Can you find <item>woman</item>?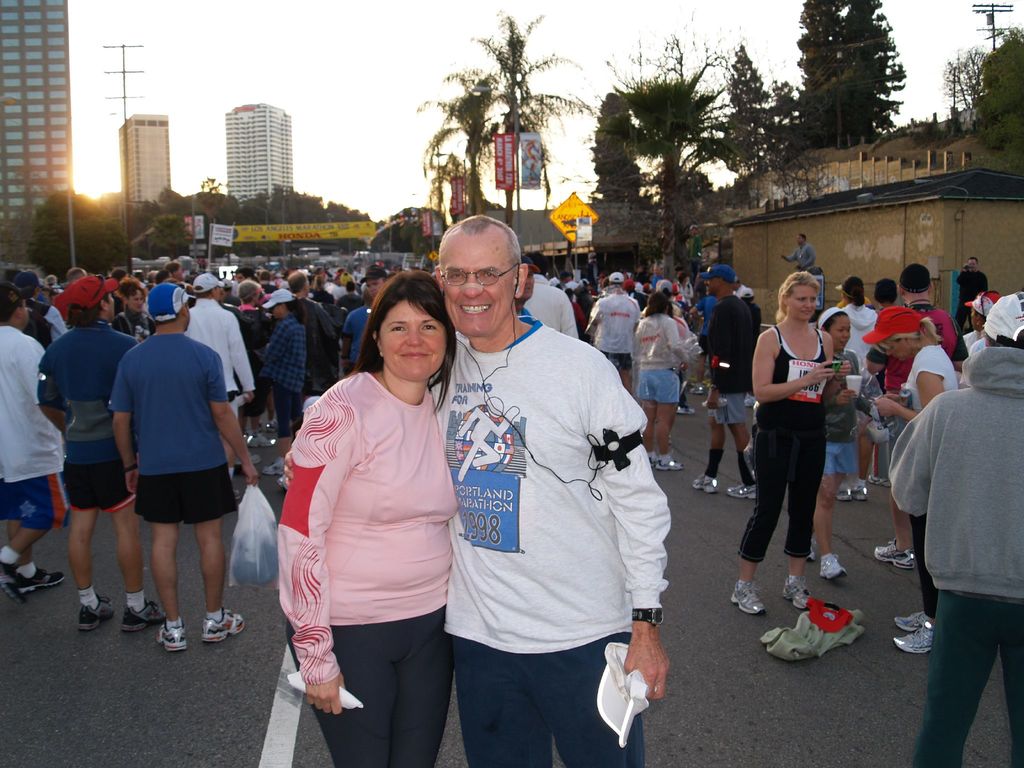
Yes, bounding box: BBox(728, 273, 850, 616).
